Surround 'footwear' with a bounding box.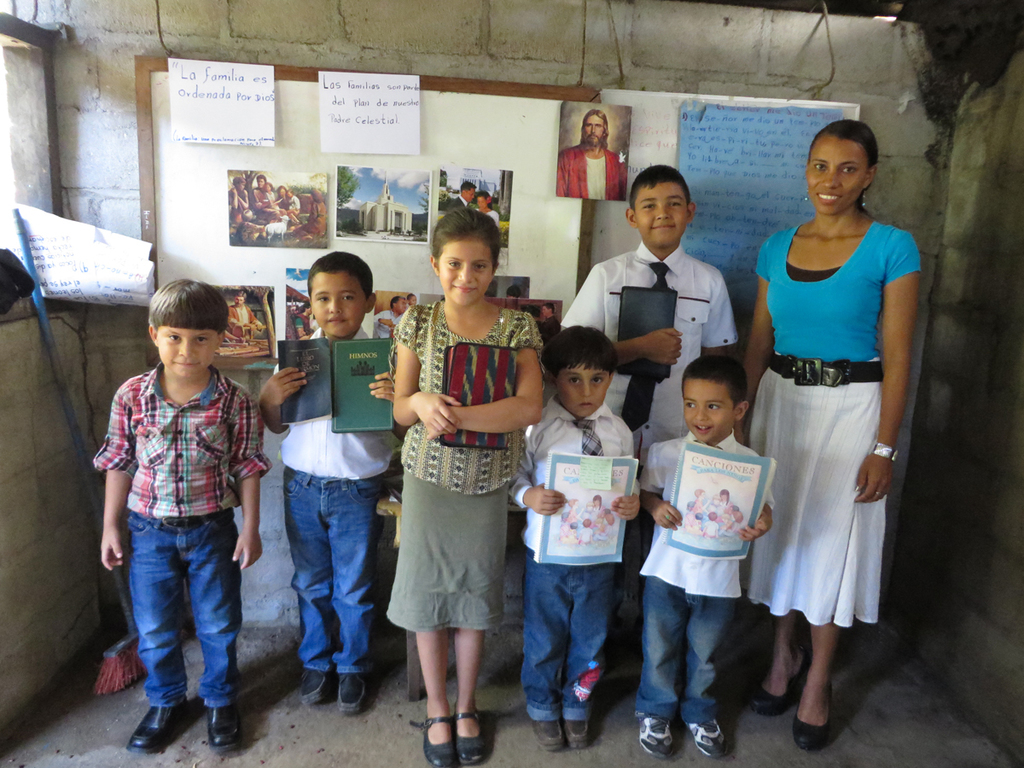
[686, 719, 731, 759].
